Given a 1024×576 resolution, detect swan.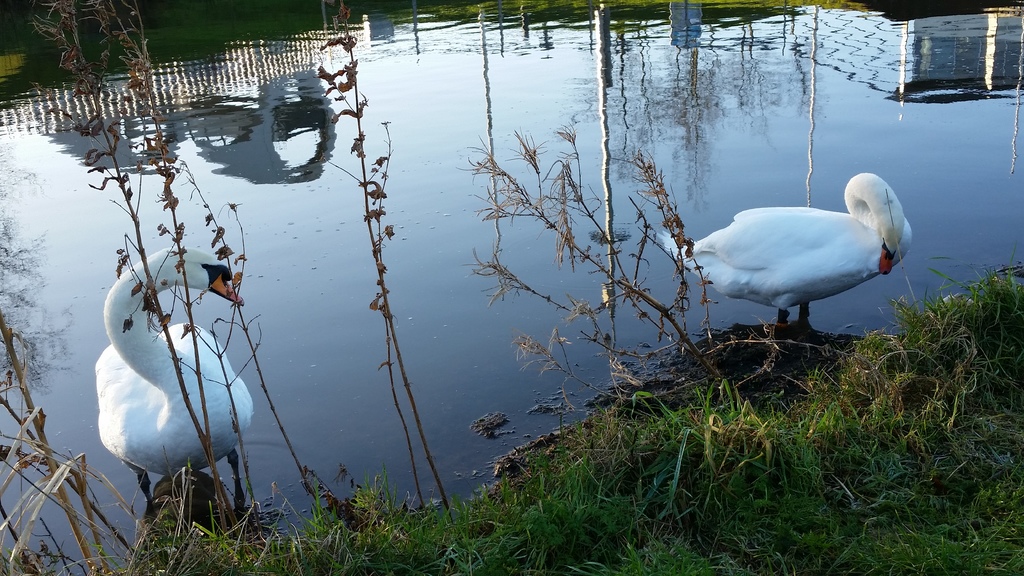
(x1=90, y1=241, x2=252, y2=505).
